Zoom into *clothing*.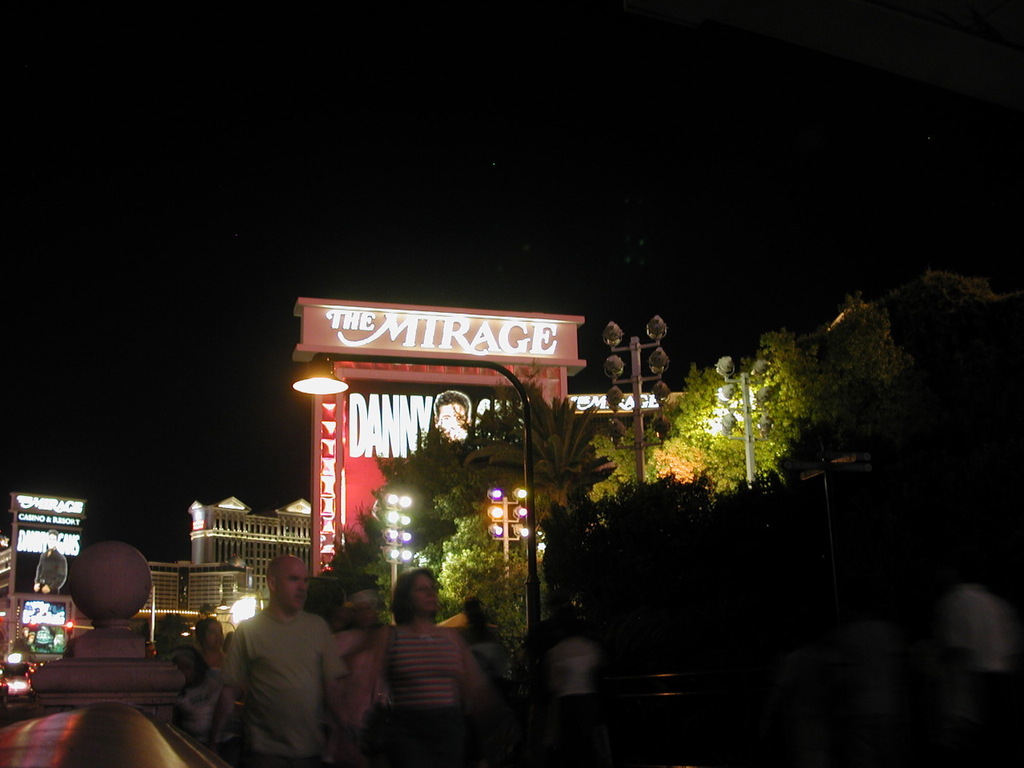
Zoom target: left=549, top=637, right=597, bottom=745.
